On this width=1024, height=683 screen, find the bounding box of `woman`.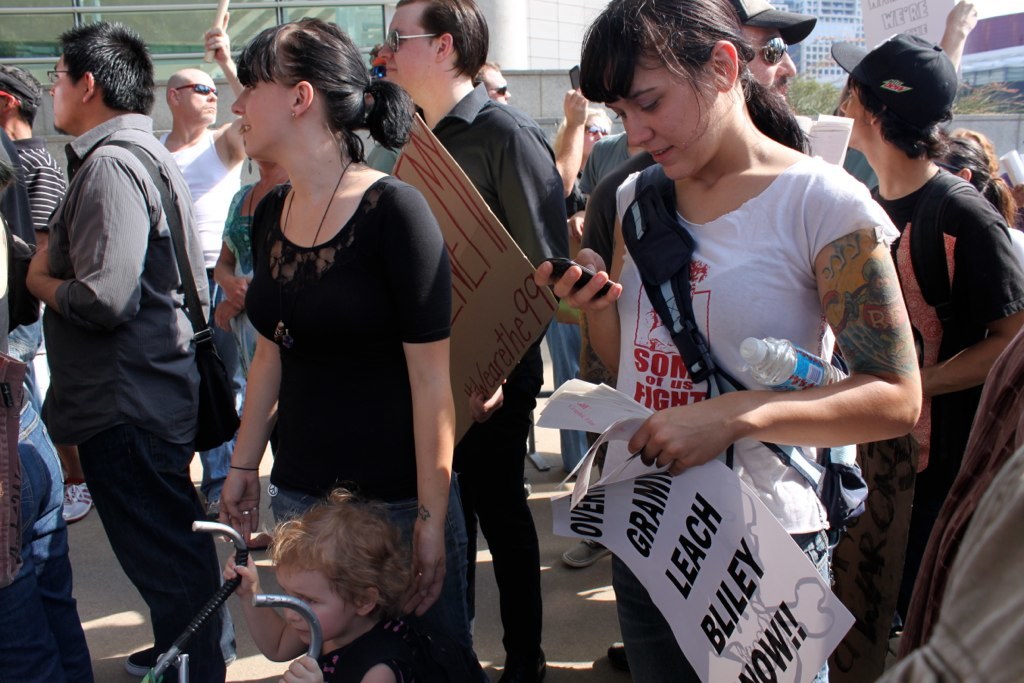
Bounding box: BBox(533, 0, 921, 682).
